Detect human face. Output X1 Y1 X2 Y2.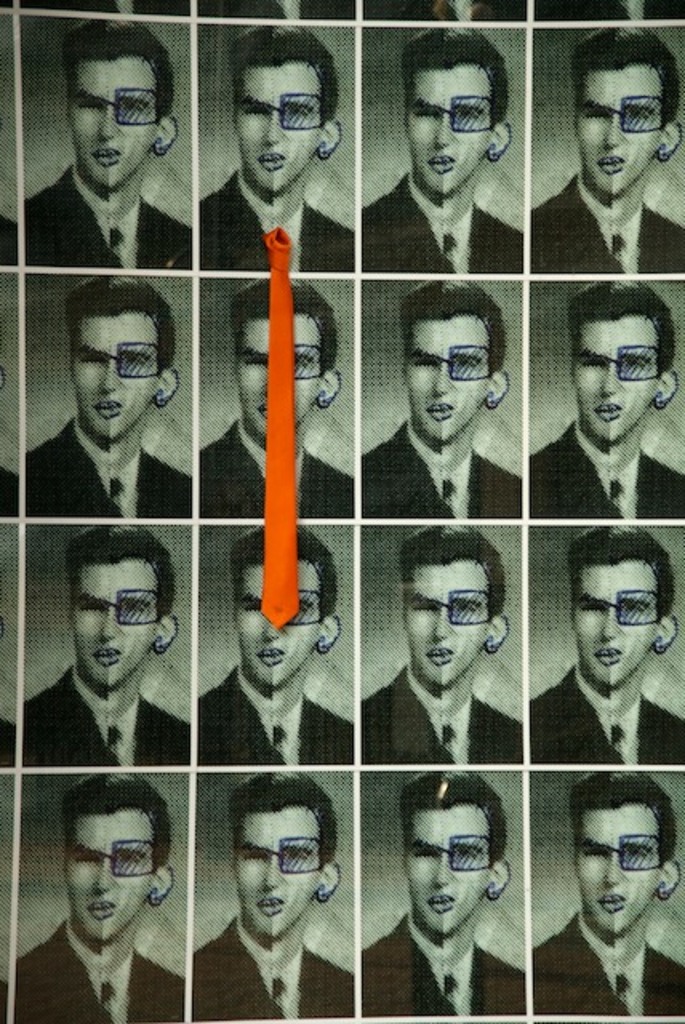
61 56 179 189.
